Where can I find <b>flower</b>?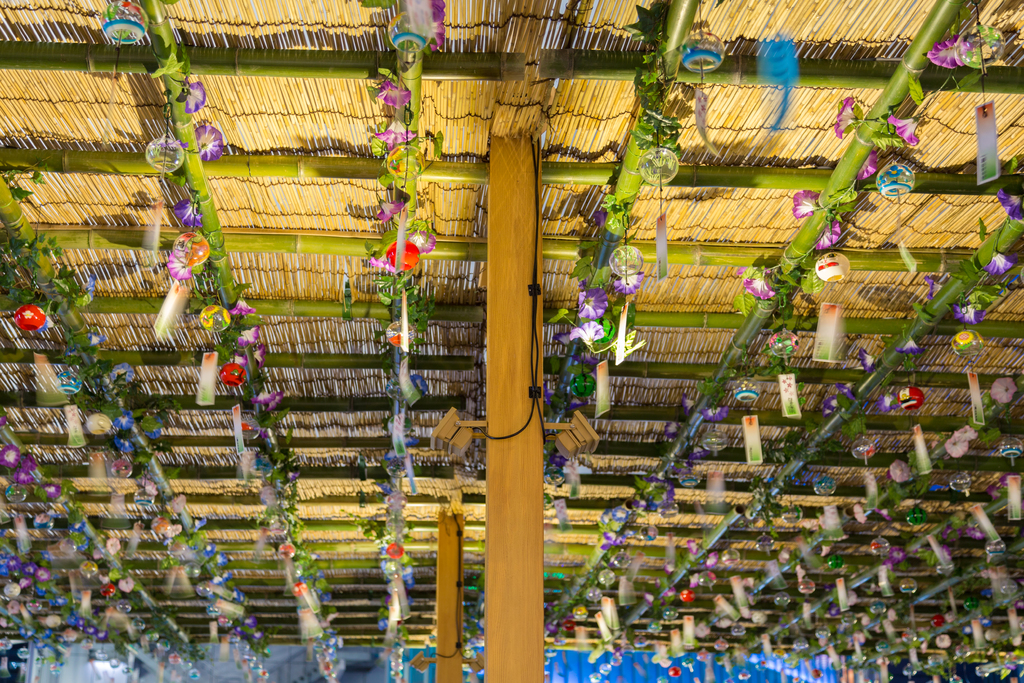
You can find it at Rect(956, 425, 977, 443).
